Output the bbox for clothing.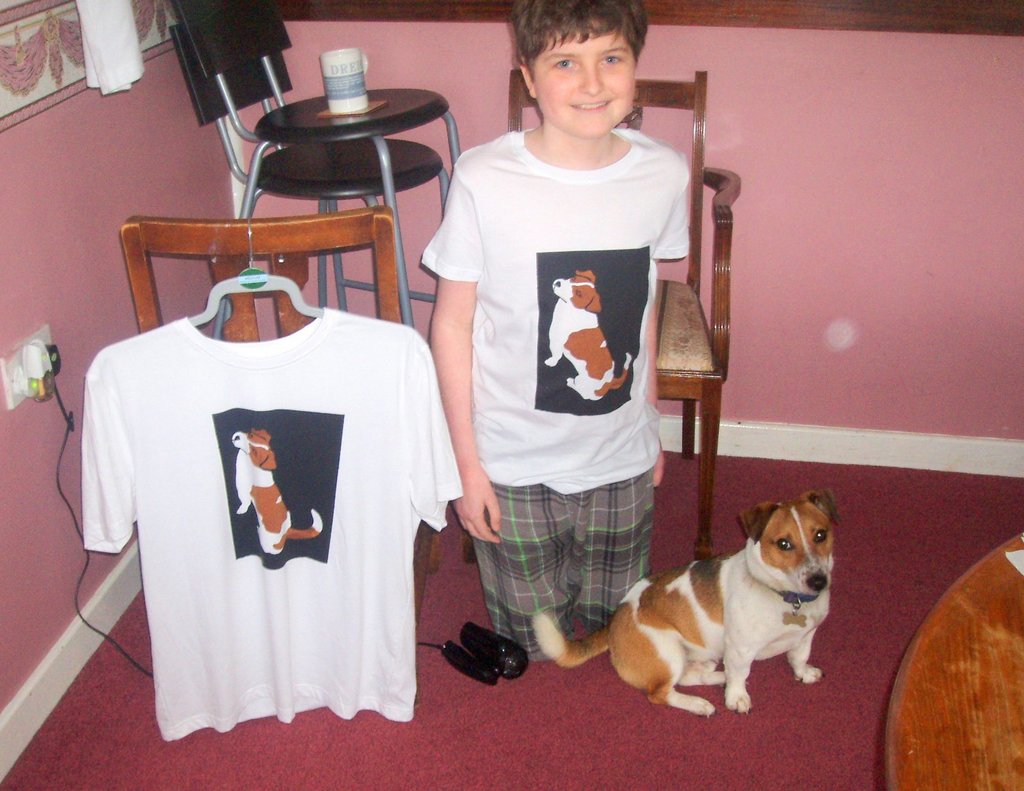
(416, 119, 682, 658).
